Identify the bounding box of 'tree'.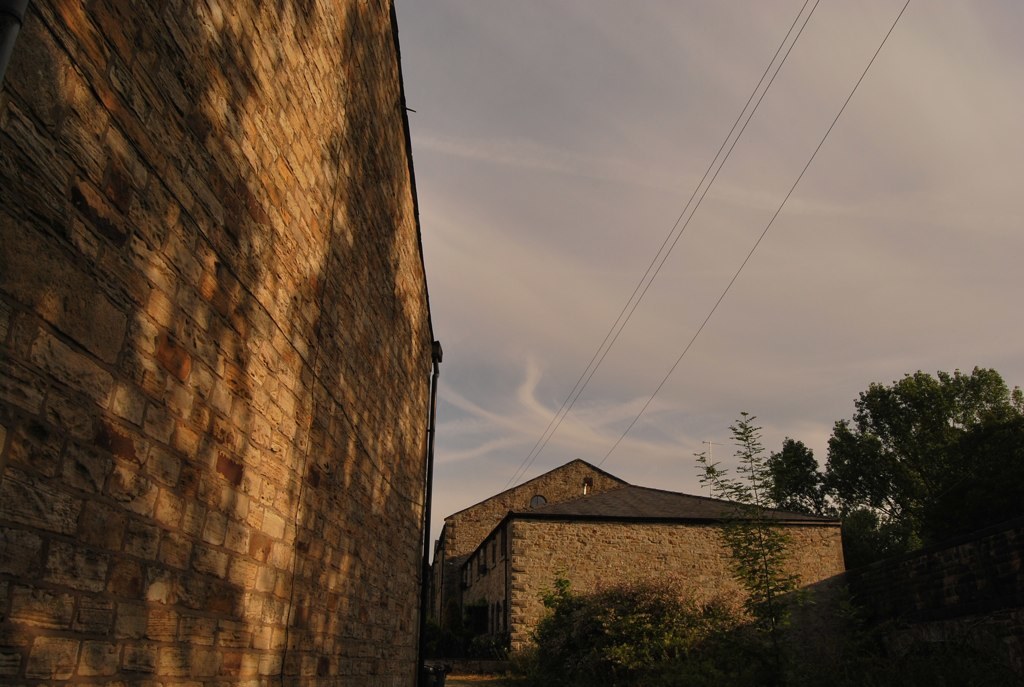
(x1=816, y1=350, x2=1000, y2=564).
